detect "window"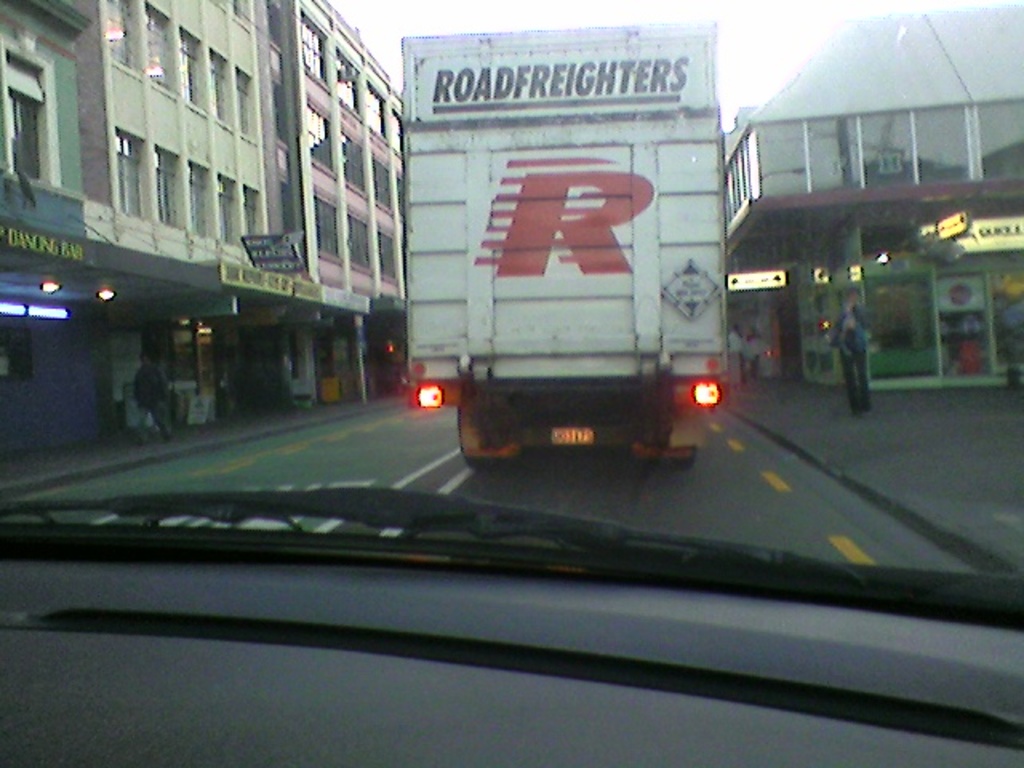
384 234 402 280
